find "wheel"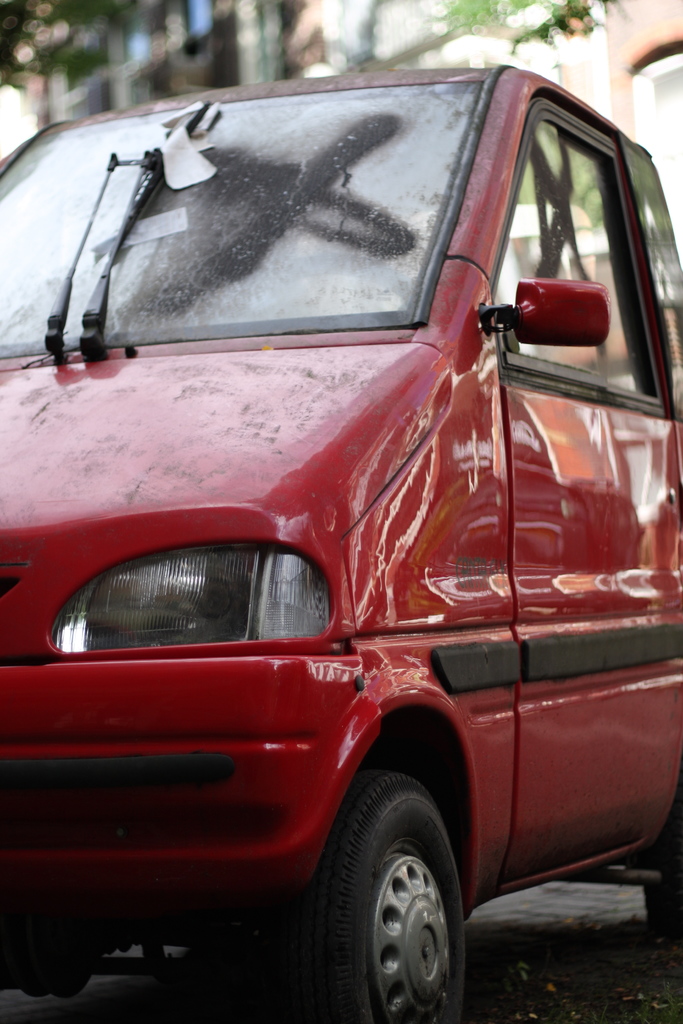
[337,798,468,1019]
